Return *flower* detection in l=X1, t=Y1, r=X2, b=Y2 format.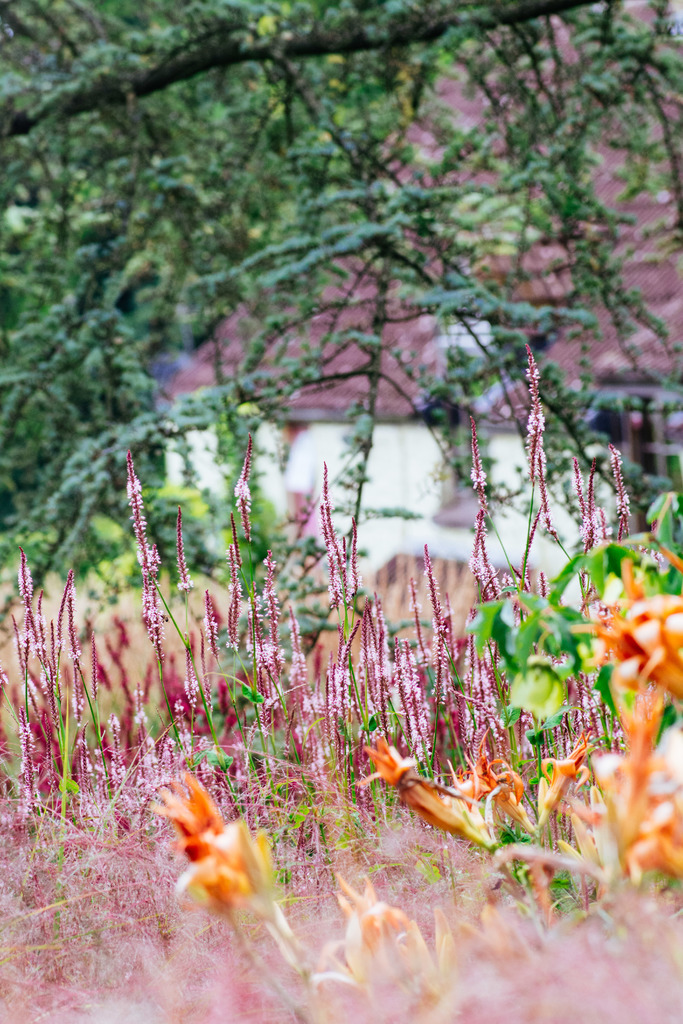
l=145, t=769, r=316, b=925.
